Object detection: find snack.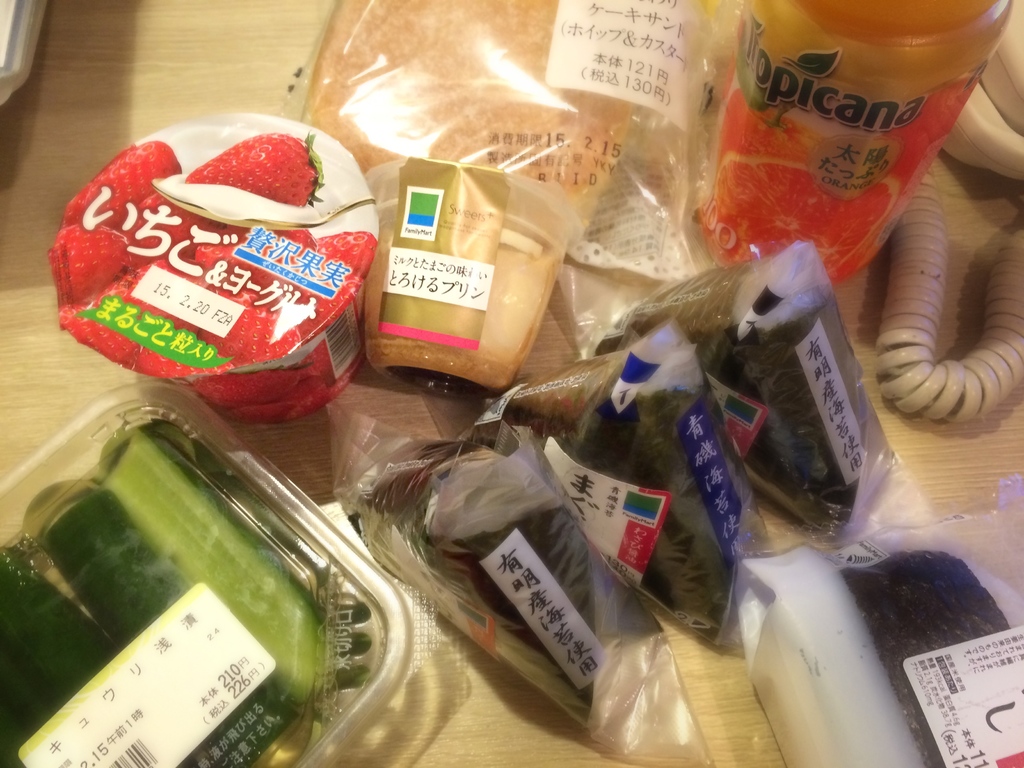
Rect(342, 428, 662, 701).
